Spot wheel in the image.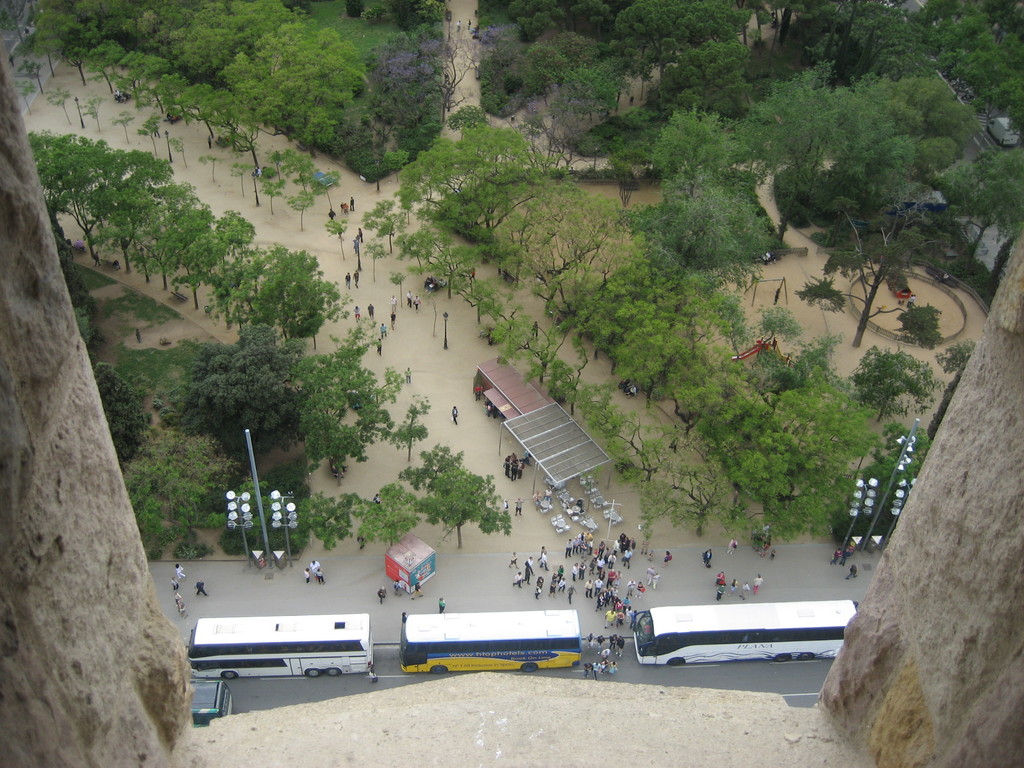
wheel found at <region>225, 671, 239, 677</region>.
